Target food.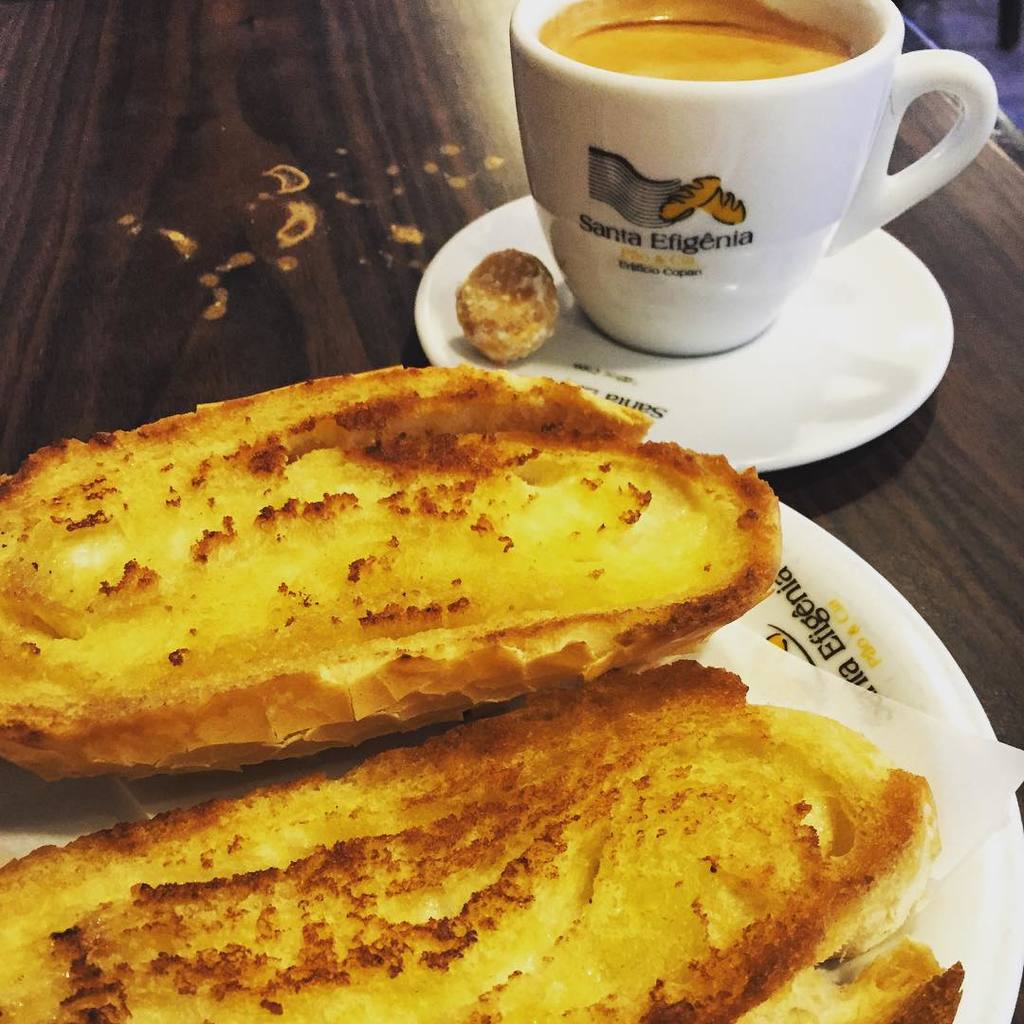
Target region: 0,663,941,1023.
